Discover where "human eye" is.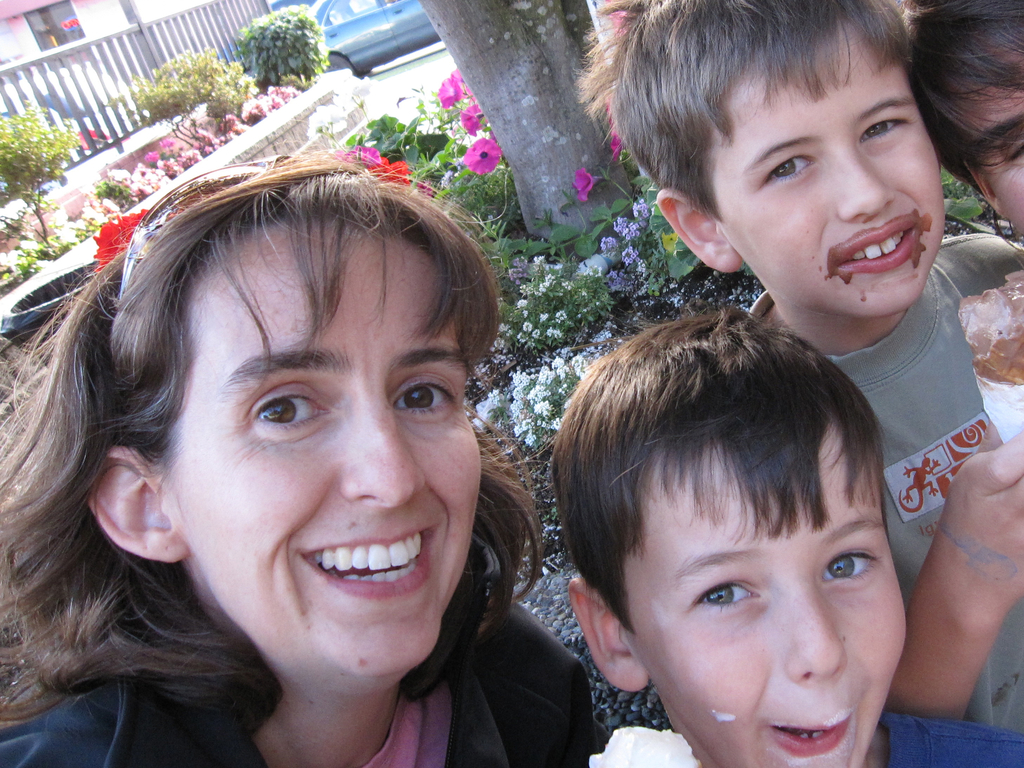
Discovered at (left=863, top=115, right=915, bottom=145).
